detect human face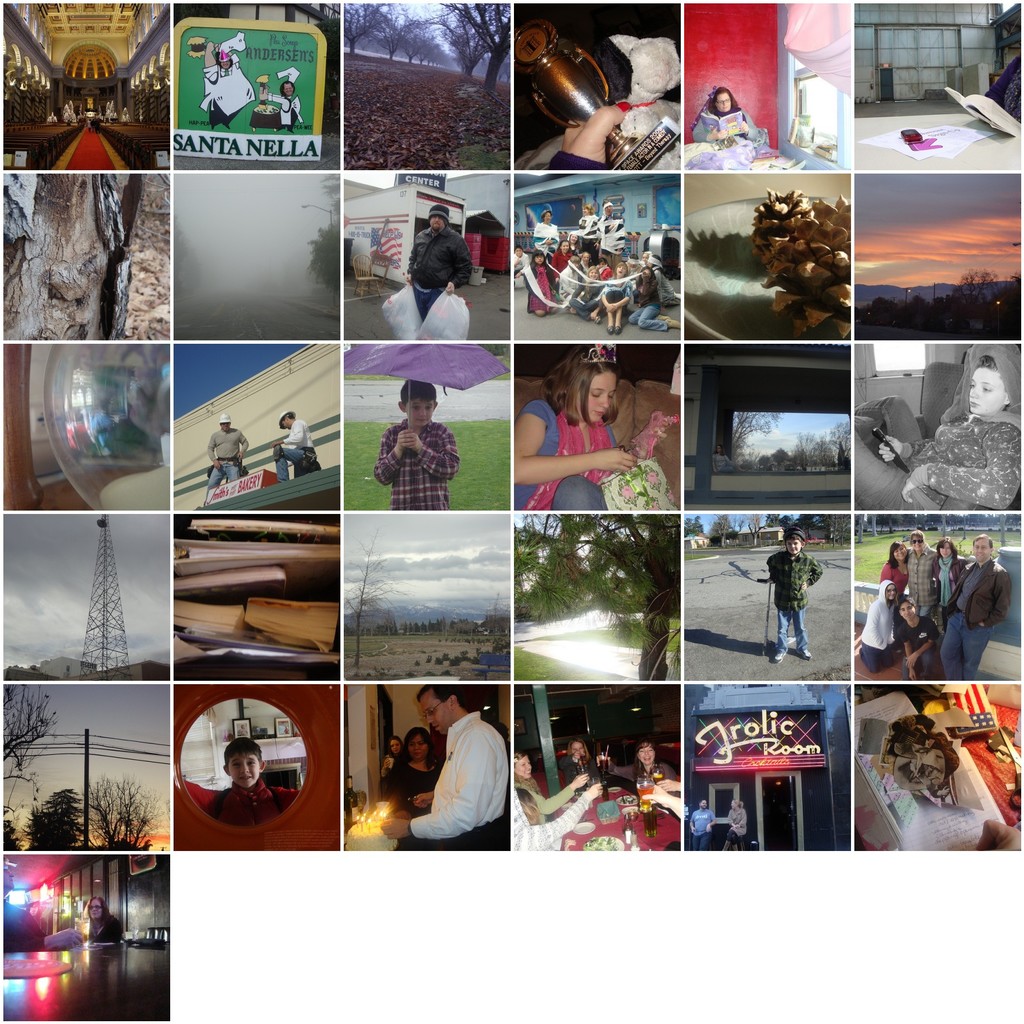
detection(404, 385, 433, 428)
